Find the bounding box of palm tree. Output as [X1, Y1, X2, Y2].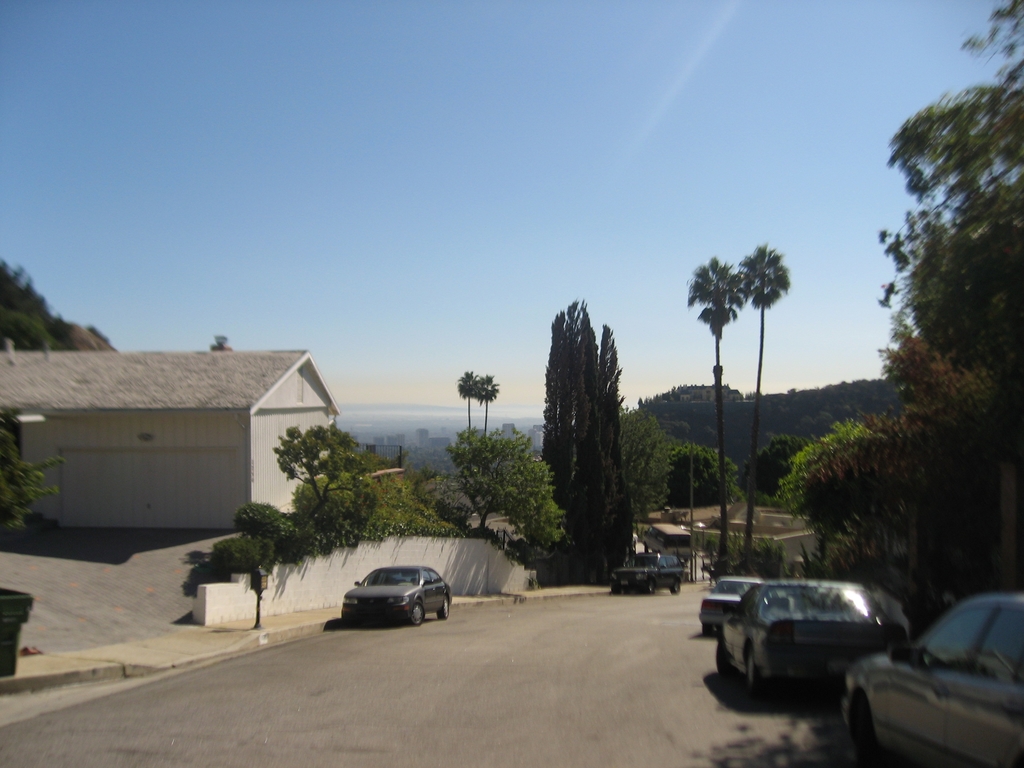
[689, 260, 732, 568].
